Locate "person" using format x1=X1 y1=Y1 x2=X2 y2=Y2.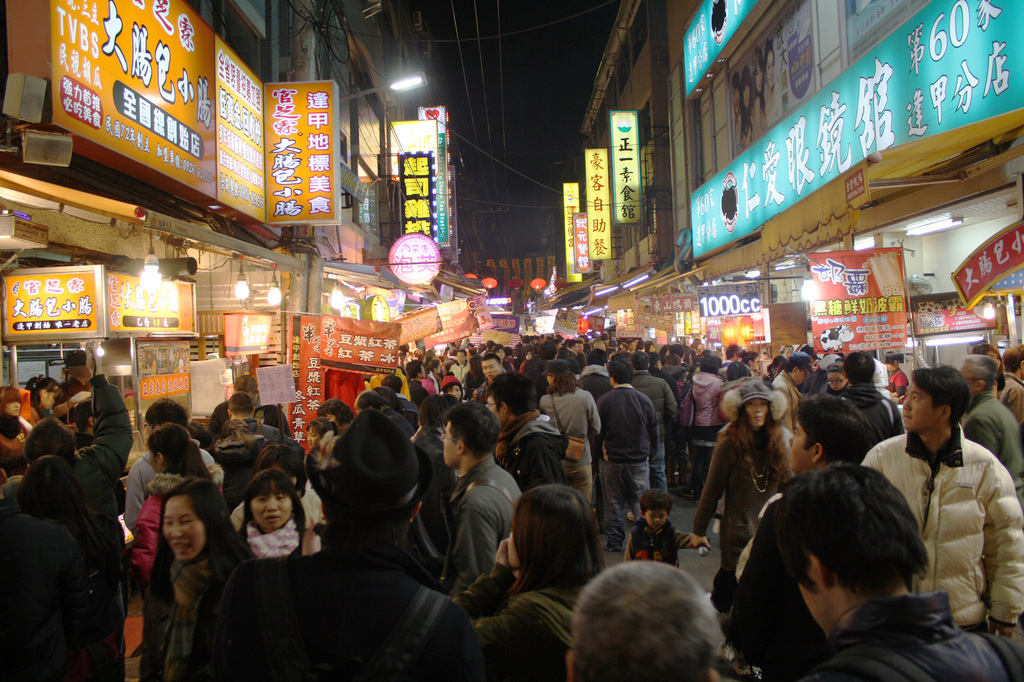
x1=557 y1=557 x2=730 y2=681.
